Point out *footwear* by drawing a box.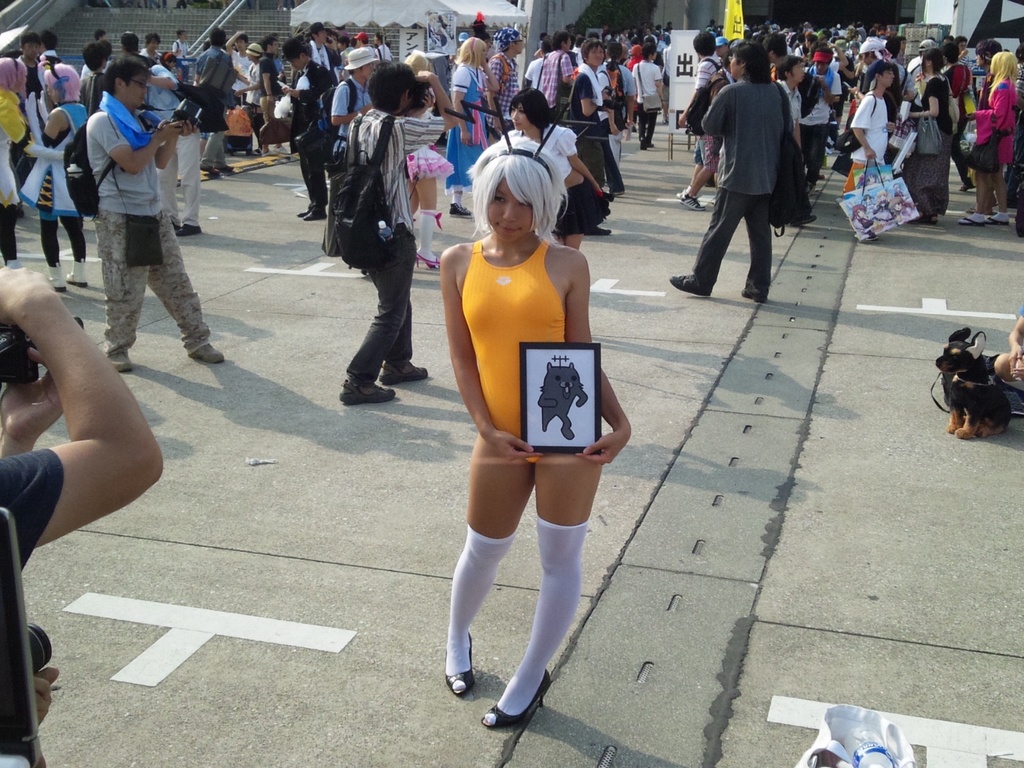
left=220, top=161, right=237, bottom=170.
